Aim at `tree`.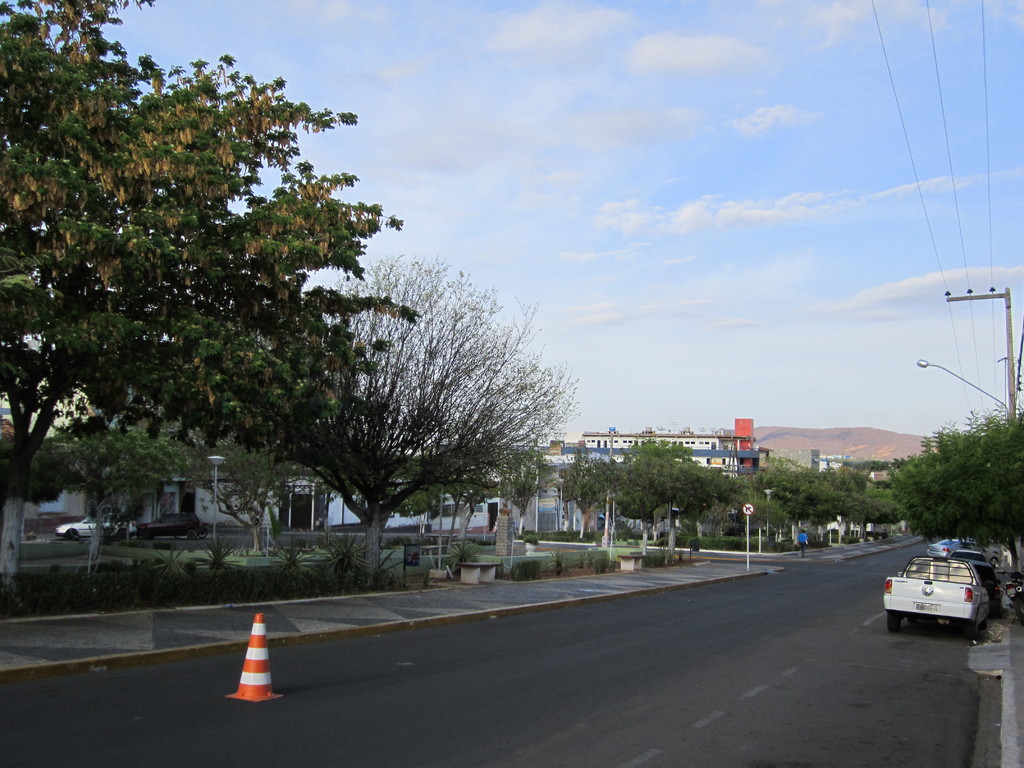
Aimed at {"left": 0, "top": 0, "right": 426, "bottom": 612}.
